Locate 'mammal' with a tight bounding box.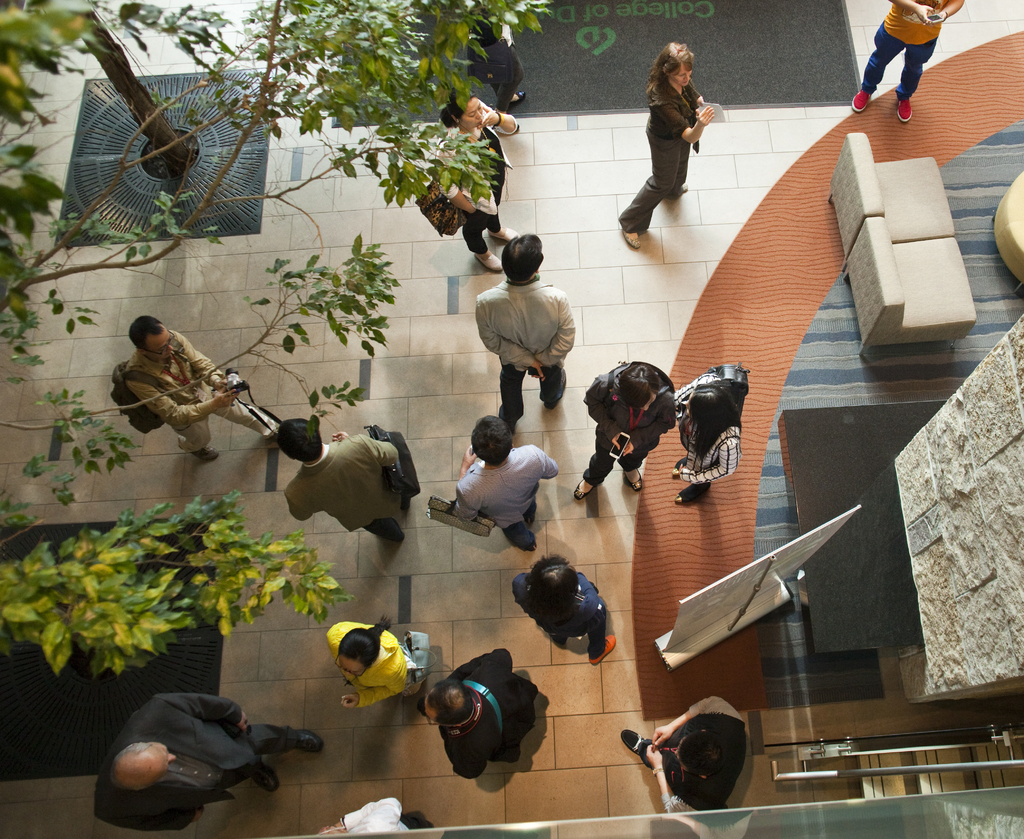
(462,234,564,438).
